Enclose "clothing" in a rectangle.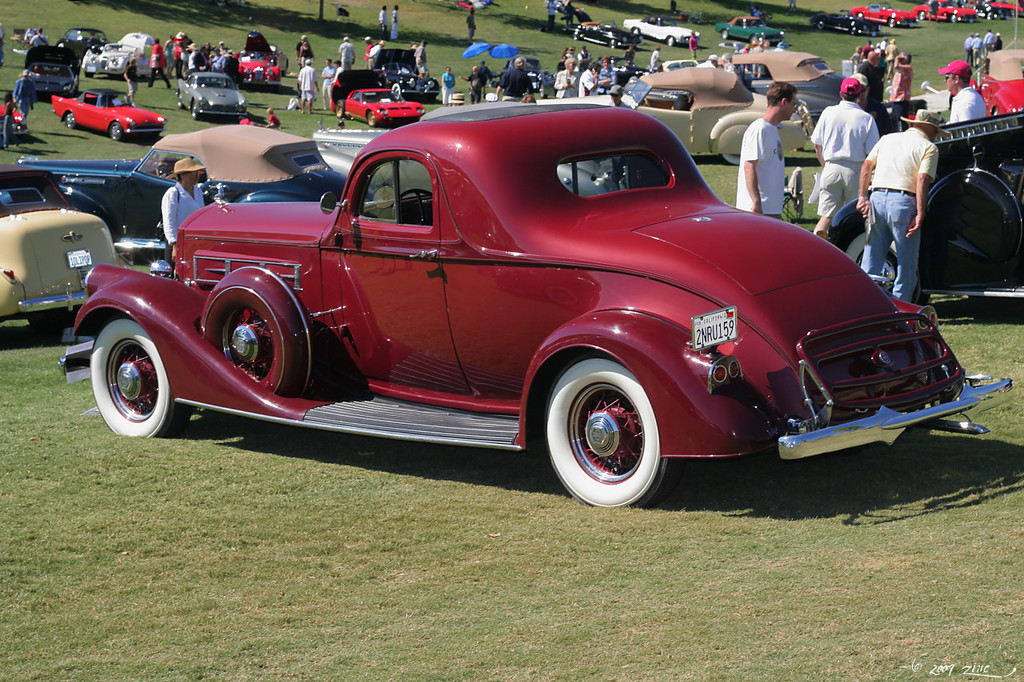
left=188, top=48, right=207, bottom=70.
